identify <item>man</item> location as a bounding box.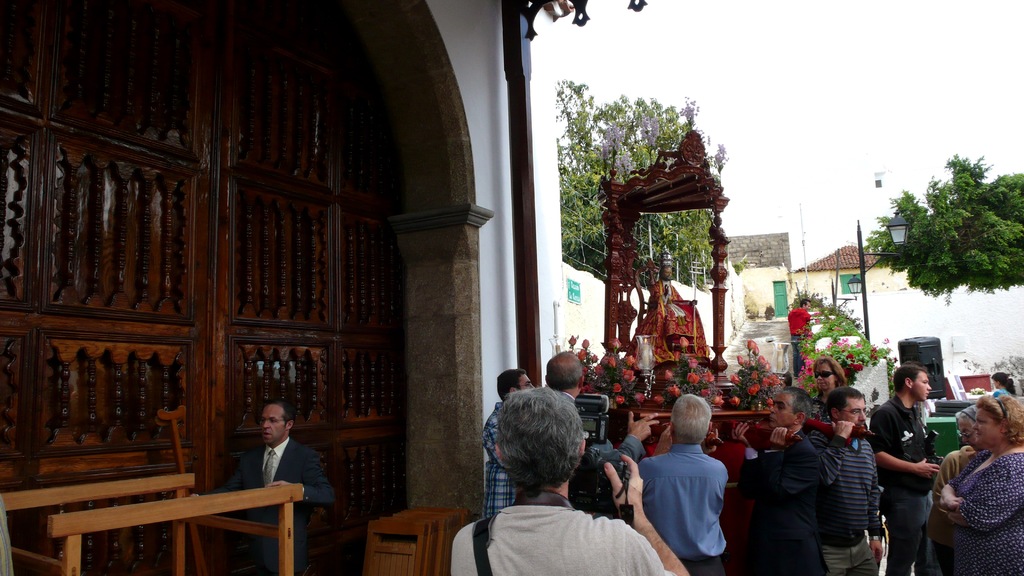
(545,352,656,511).
